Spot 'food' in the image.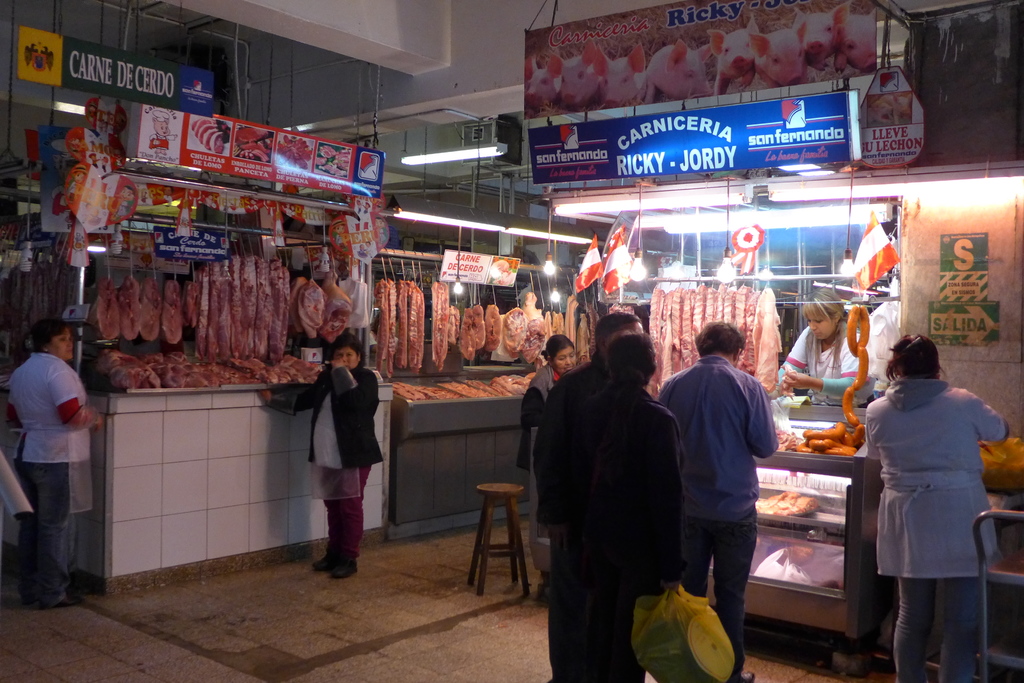
'food' found at <box>319,271,354,344</box>.
